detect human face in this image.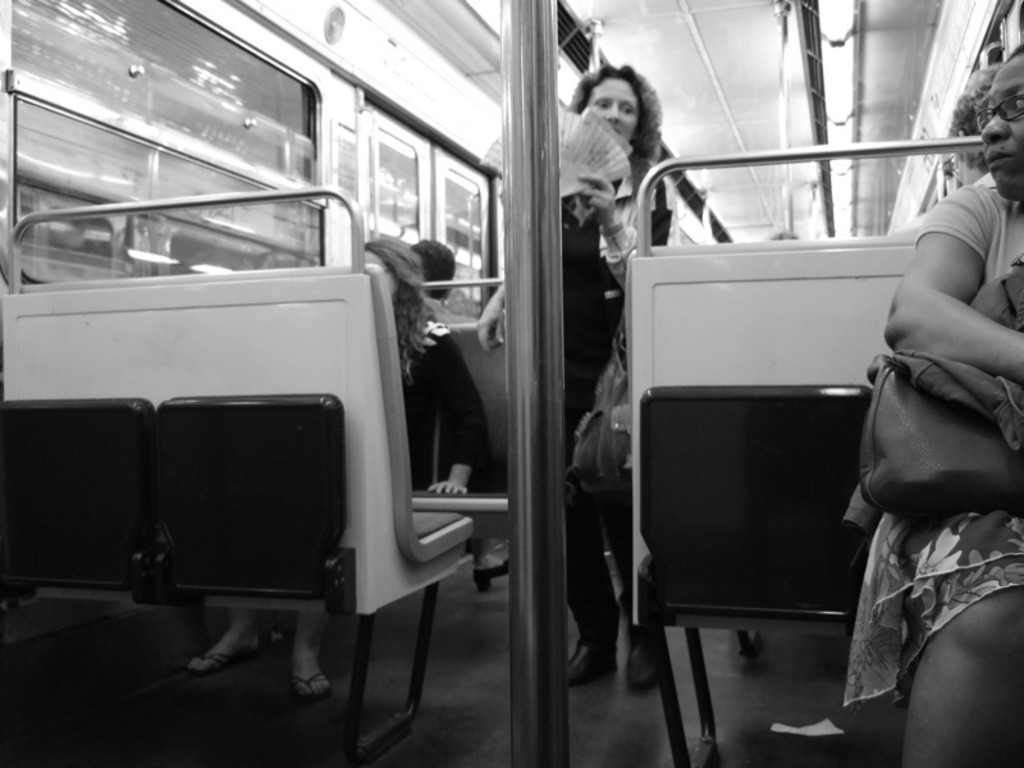
Detection: (983,59,1023,197).
